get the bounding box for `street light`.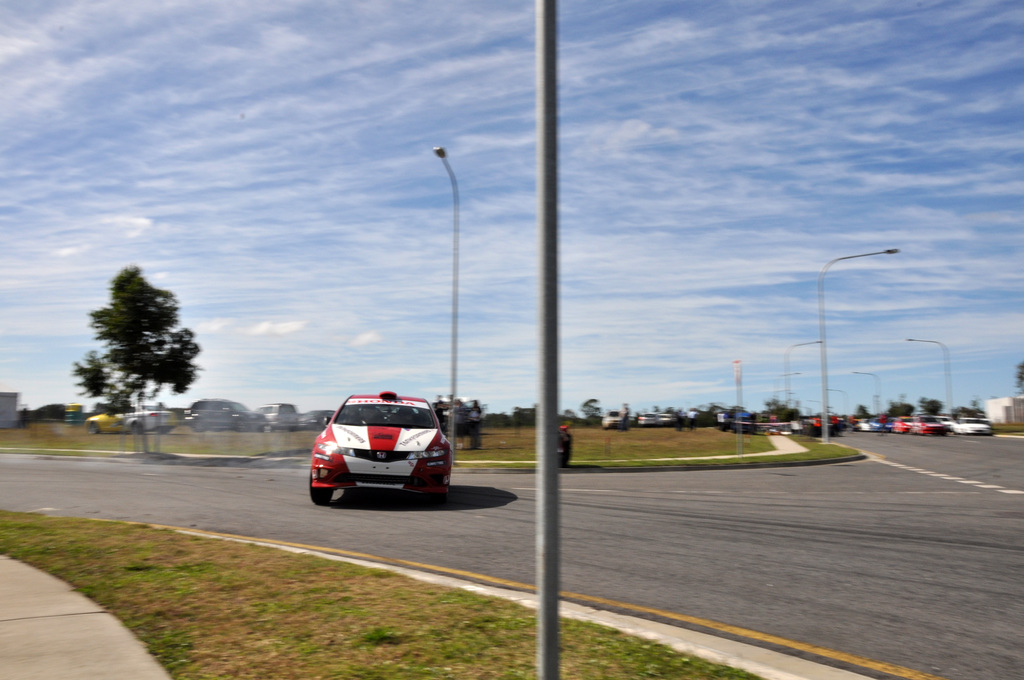
x1=817, y1=248, x2=902, y2=439.
